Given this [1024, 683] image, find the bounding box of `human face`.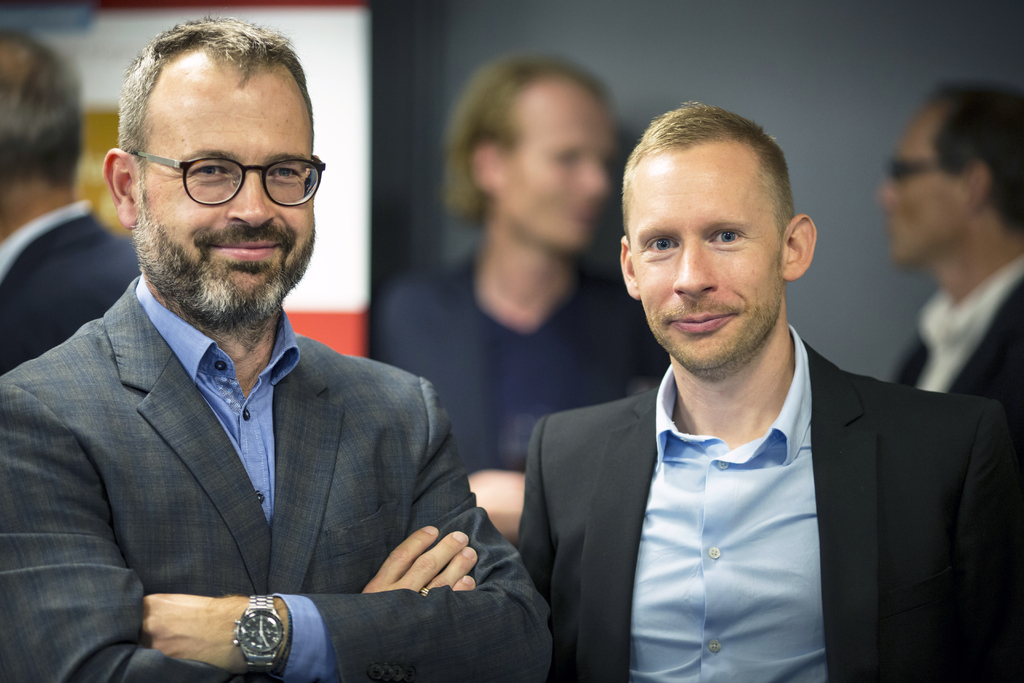
(x1=516, y1=81, x2=613, y2=255).
